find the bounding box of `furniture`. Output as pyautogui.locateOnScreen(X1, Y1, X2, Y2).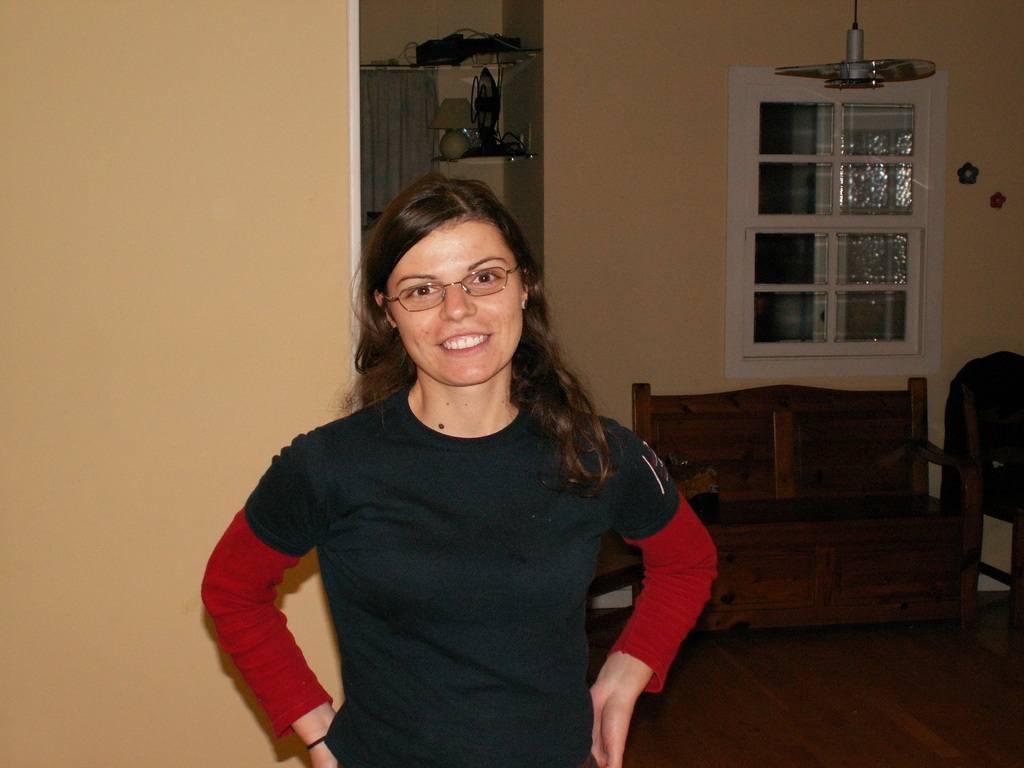
pyautogui.locateOnScreen(591, 534, 643, 659).
